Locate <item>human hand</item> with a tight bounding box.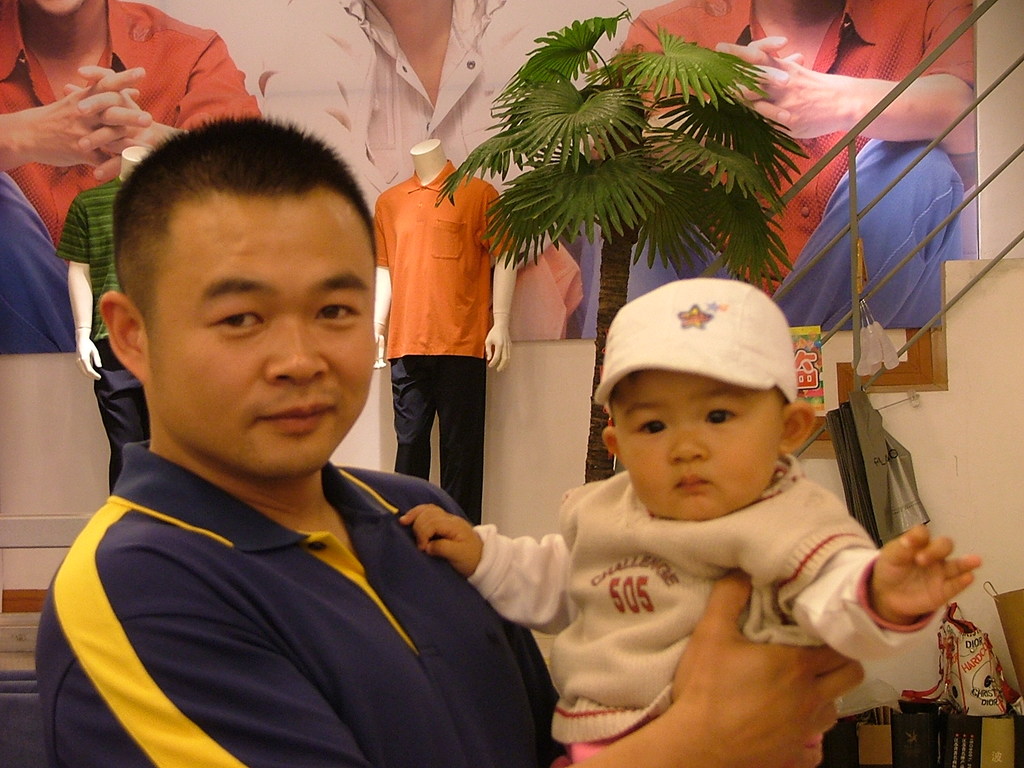
(x1=703, y1=36, x2=806, y2=148).
